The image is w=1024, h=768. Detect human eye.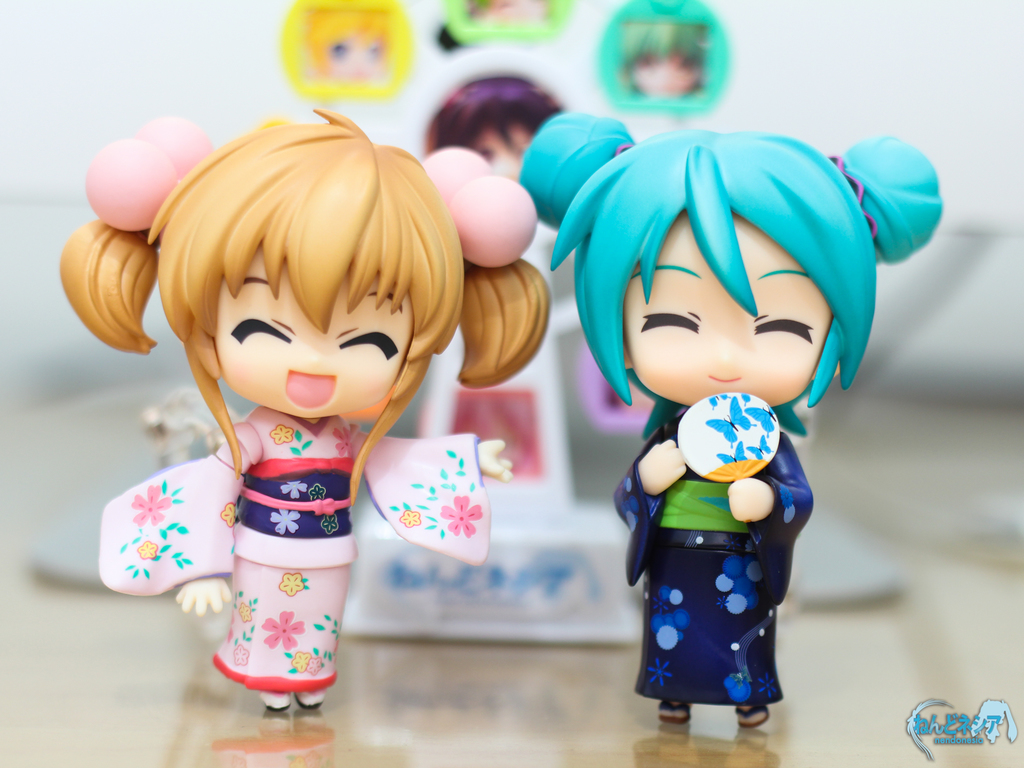
Detection: 637,307,701,333.
